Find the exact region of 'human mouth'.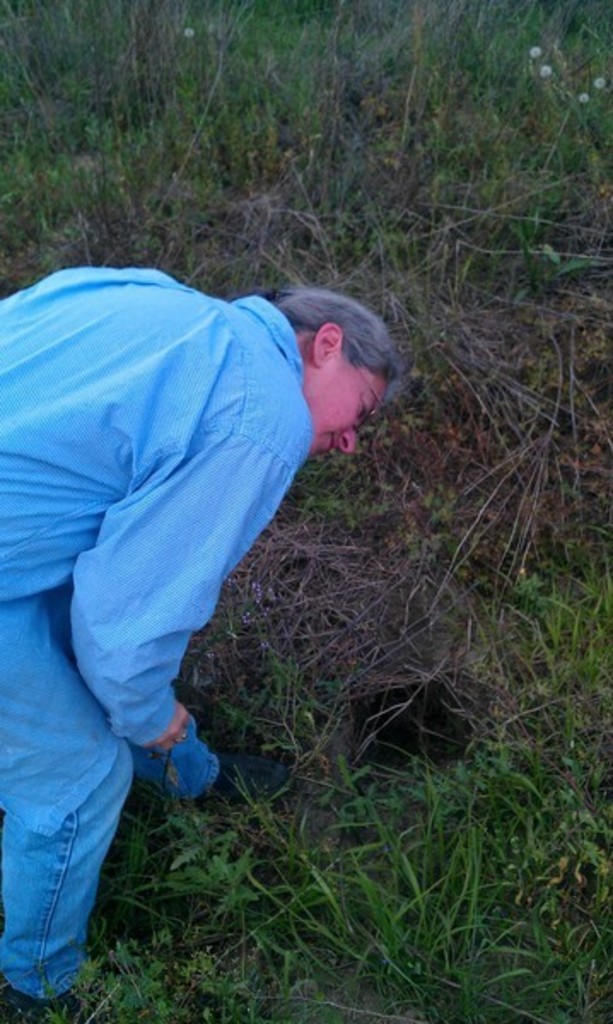
Exact region: bbox=[323, 437, 340, 457].
